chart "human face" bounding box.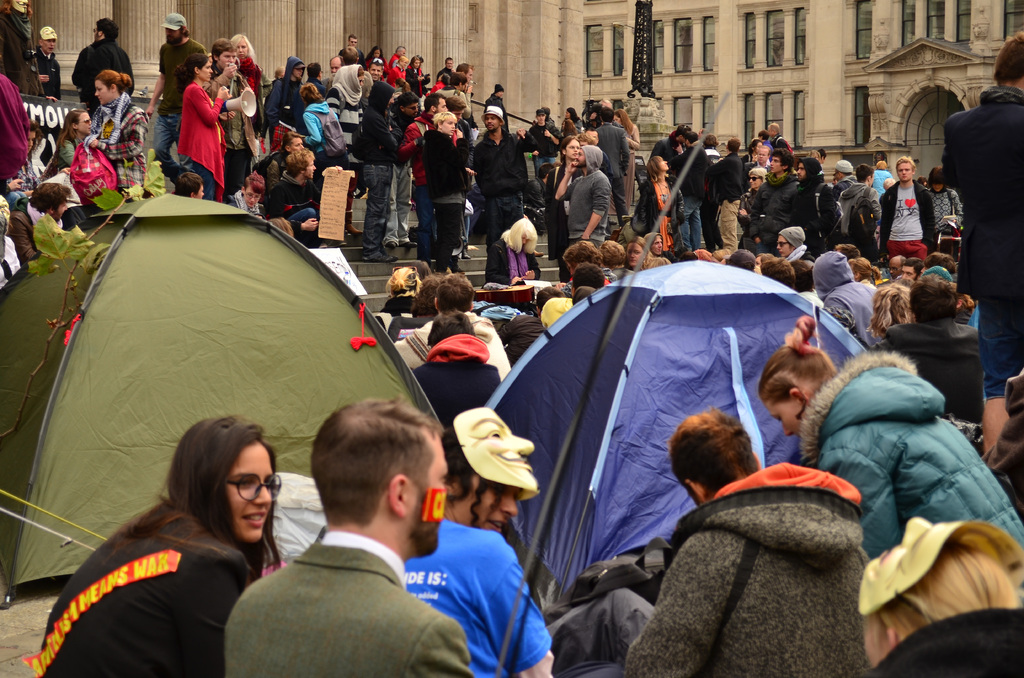
Charted: [569, 262, 574, 271].
